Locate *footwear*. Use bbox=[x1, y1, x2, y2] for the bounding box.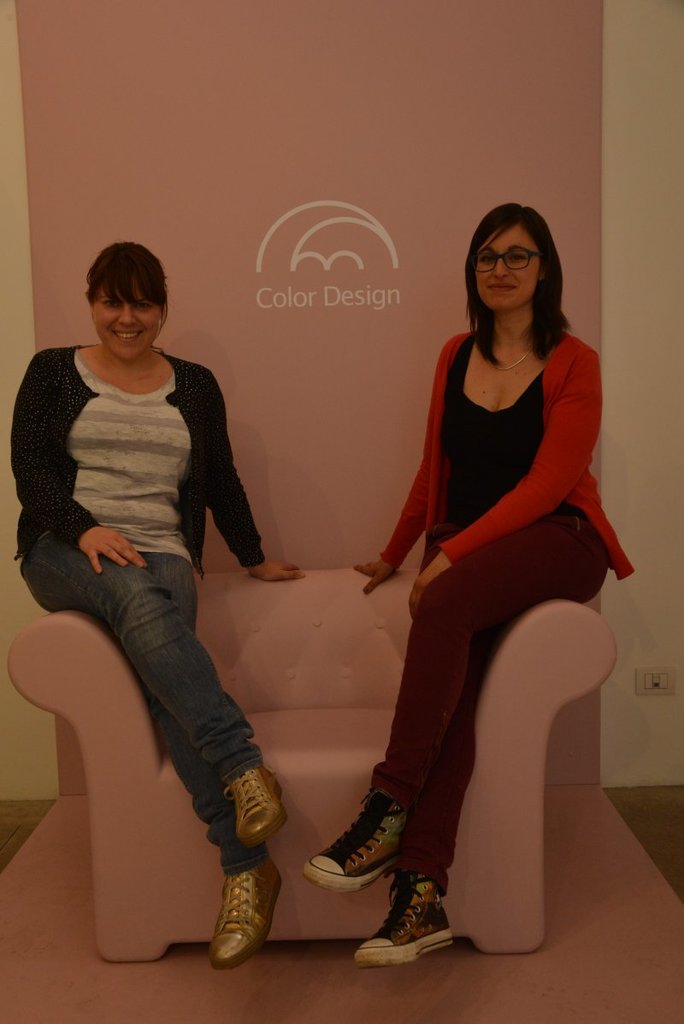
bbox=[306, 786, 410, 893].
